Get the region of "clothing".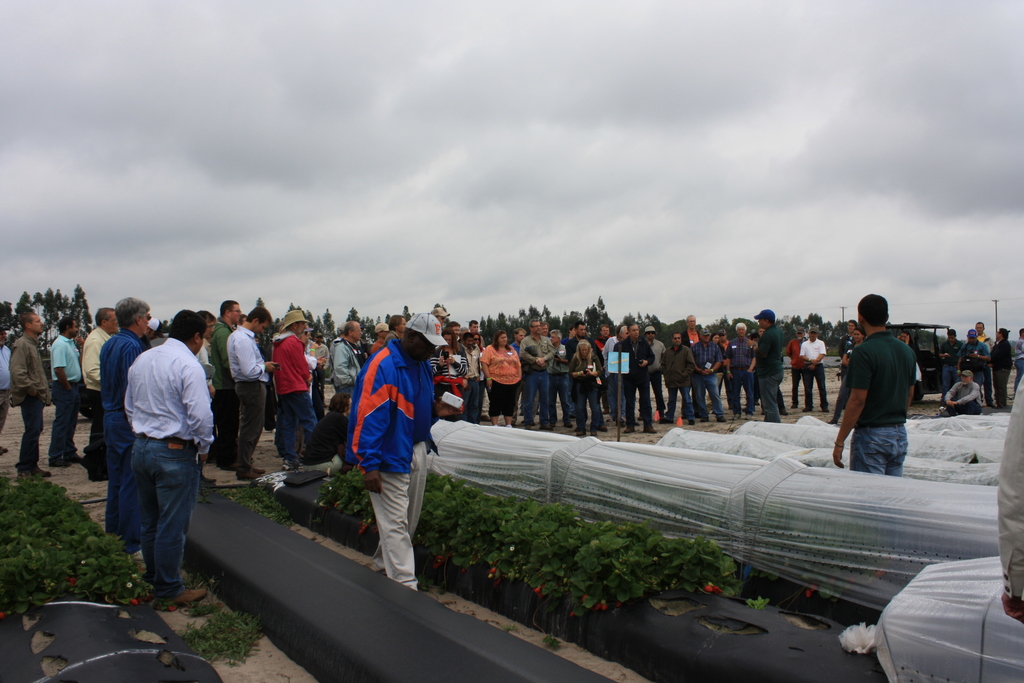
pyautogui.locateOnScreen(126, 335, 218, 594).
